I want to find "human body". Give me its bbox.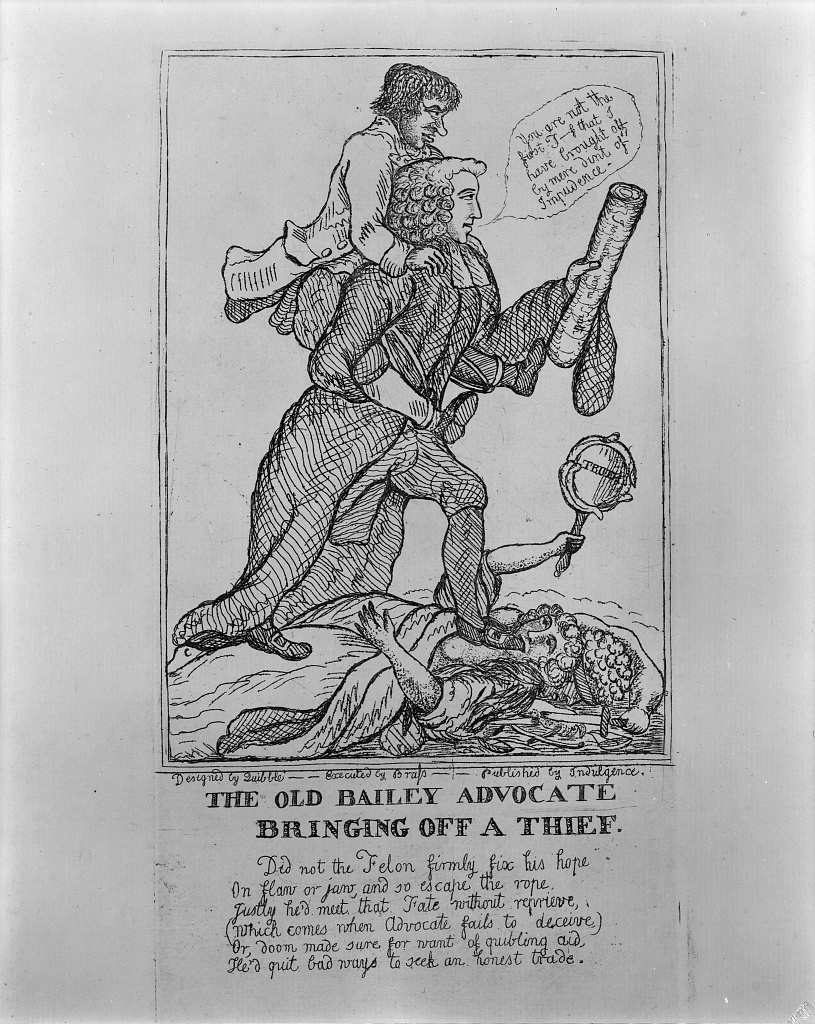
[x1=169, y1=80, x2=664, y2=824].
